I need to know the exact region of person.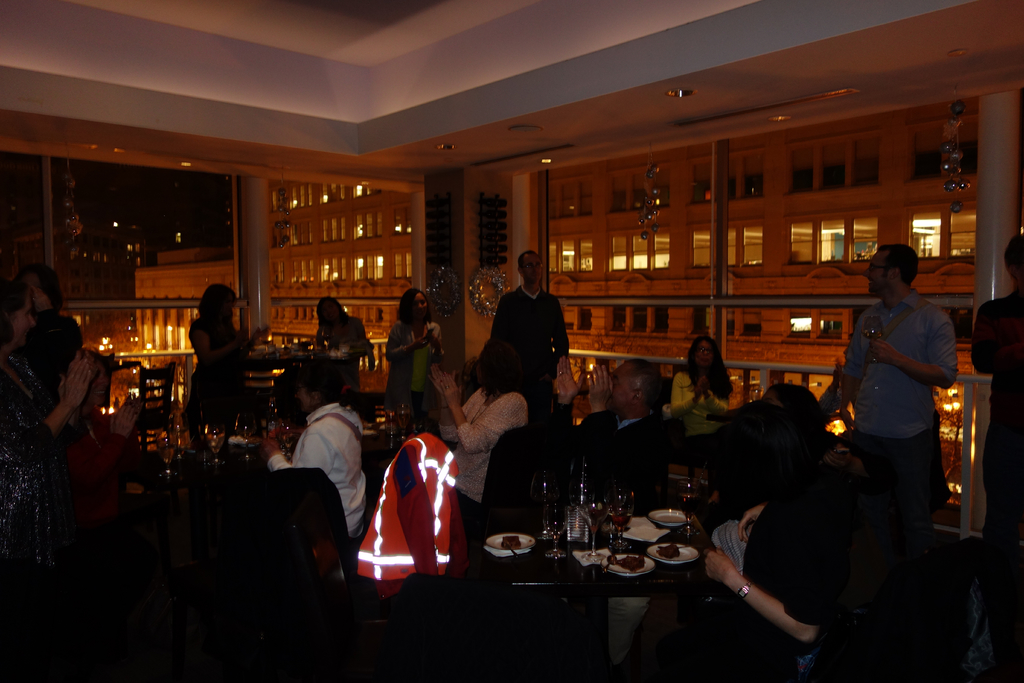
Region: {"x1": 381, "y1": 282, "x2": 447, "y2": 411}.
